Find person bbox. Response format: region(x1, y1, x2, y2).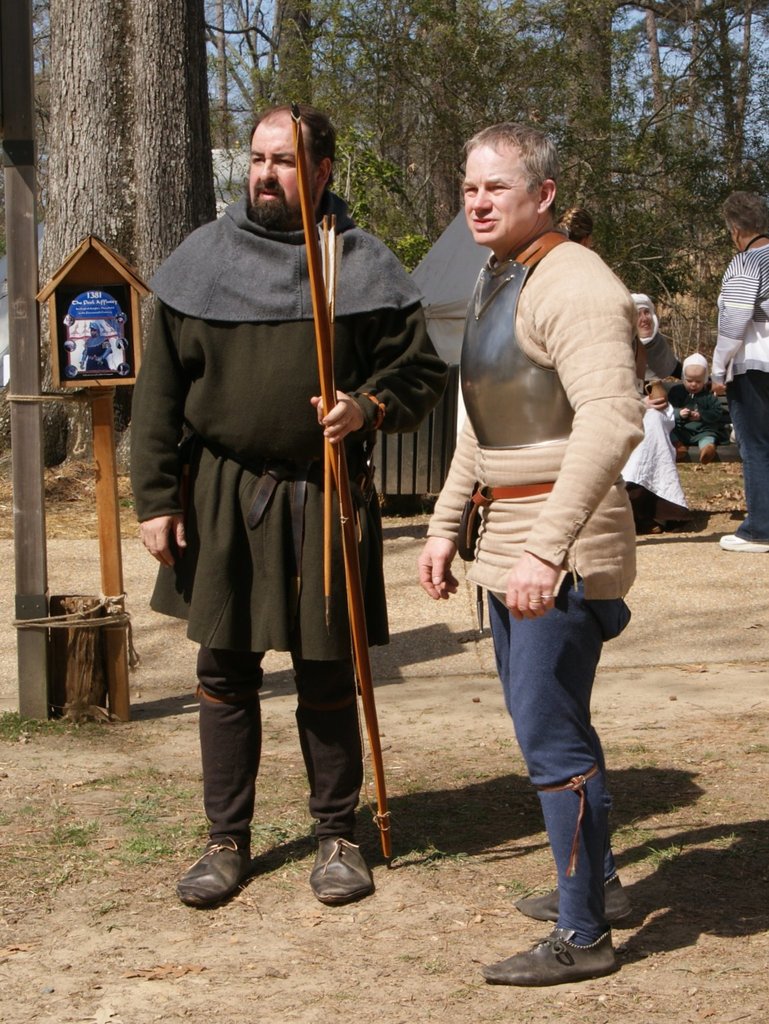
region(157, 93, 410, 921).
